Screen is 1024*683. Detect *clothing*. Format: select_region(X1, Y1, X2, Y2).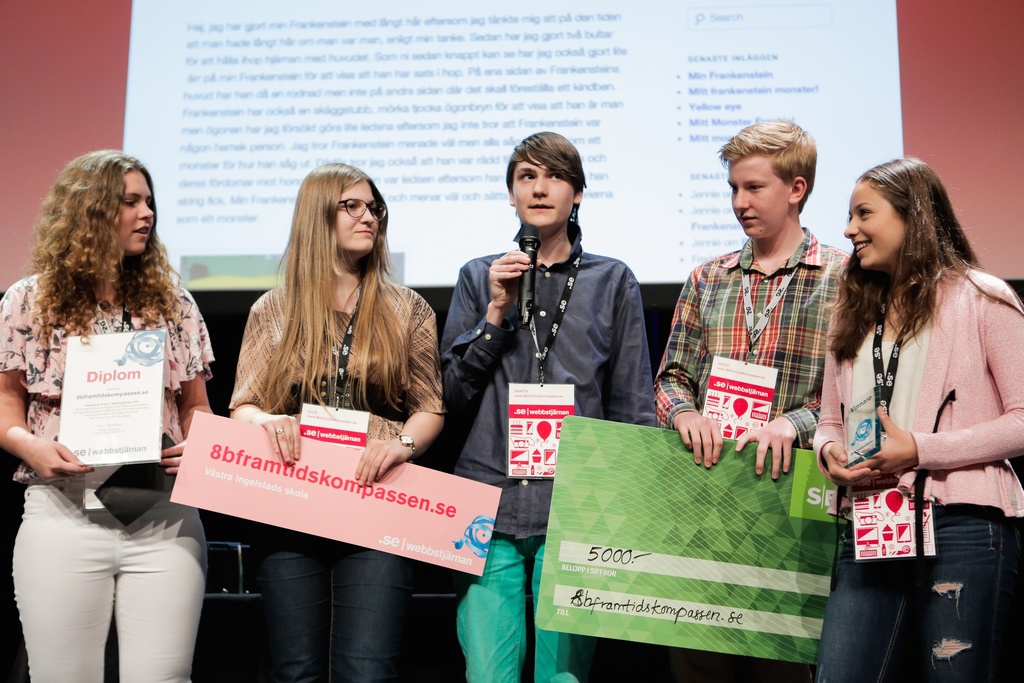
select_region(435, 219, 657, 682).
